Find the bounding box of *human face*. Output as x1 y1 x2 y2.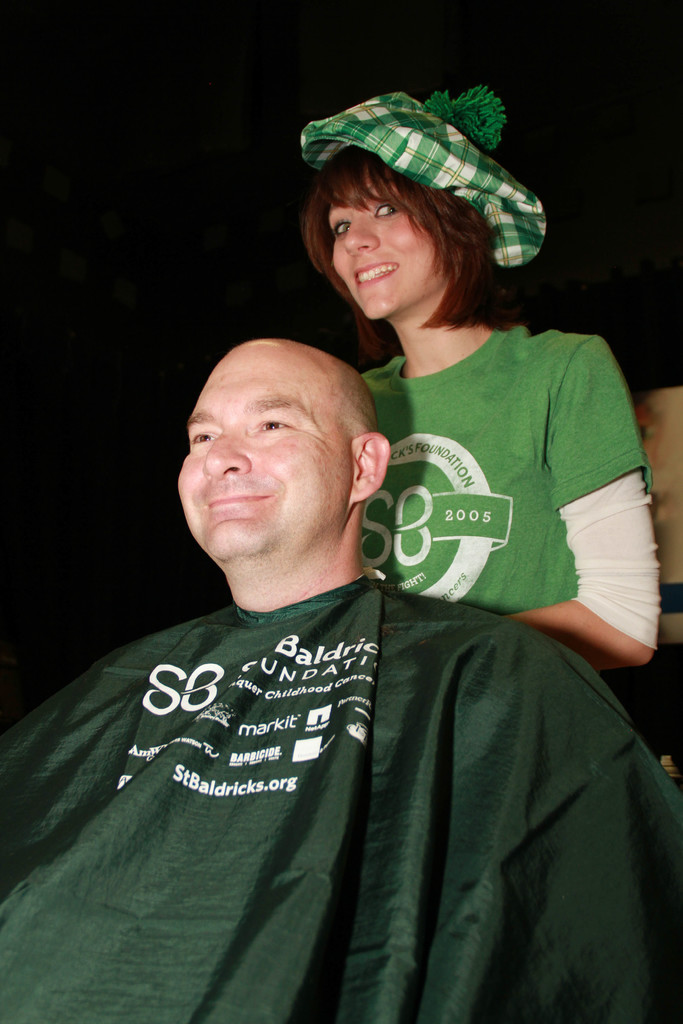
329 166 443 319.
